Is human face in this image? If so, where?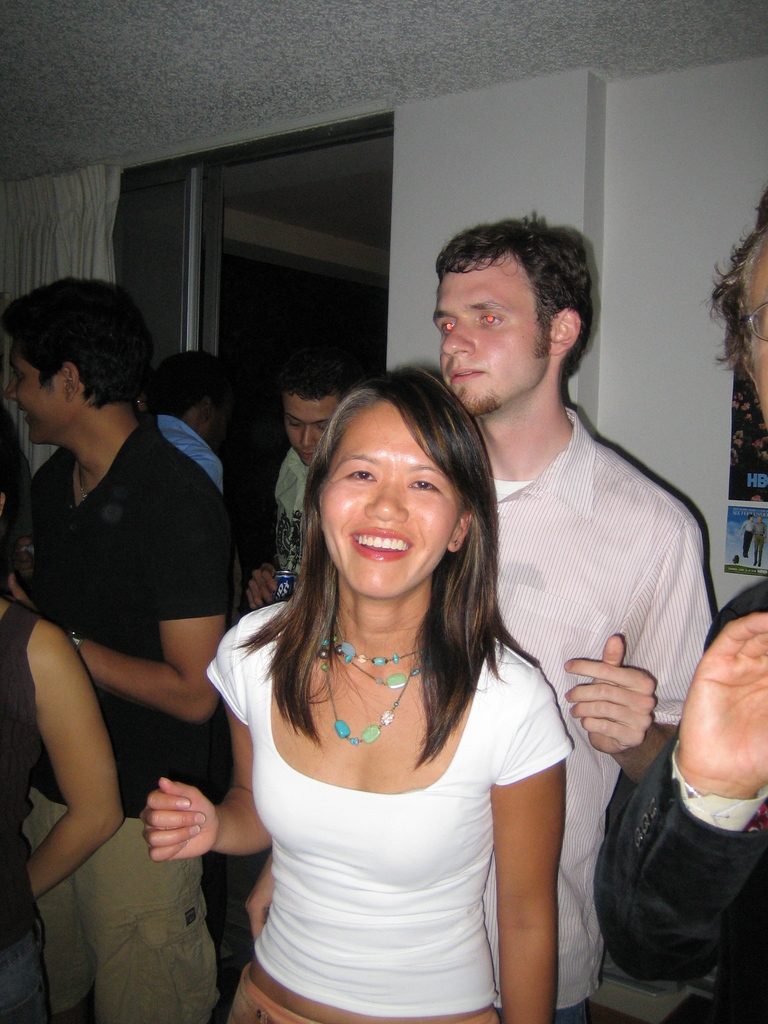
Yes, at BBox(431, 265, 543, 413).
